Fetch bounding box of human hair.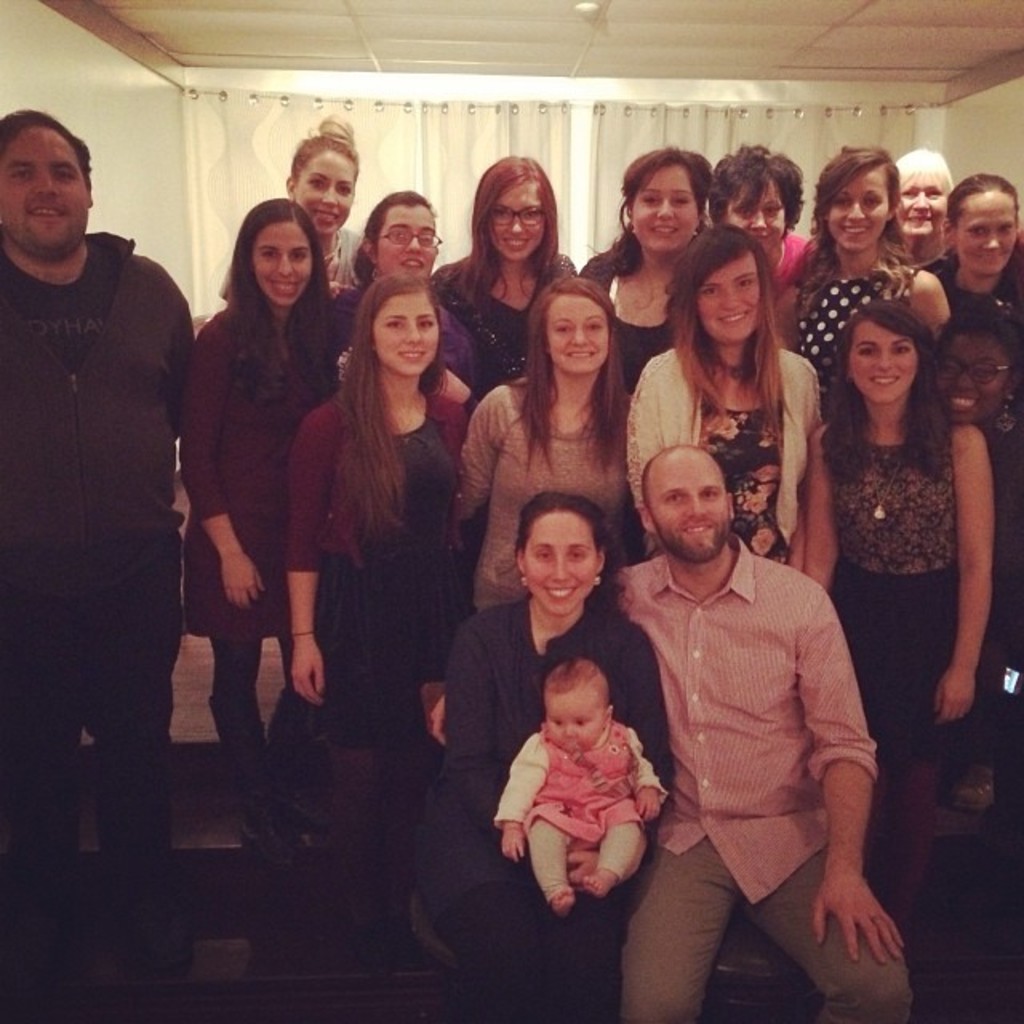
Bbox: [x1=939, y1=165, x2=1022, y2=235].
